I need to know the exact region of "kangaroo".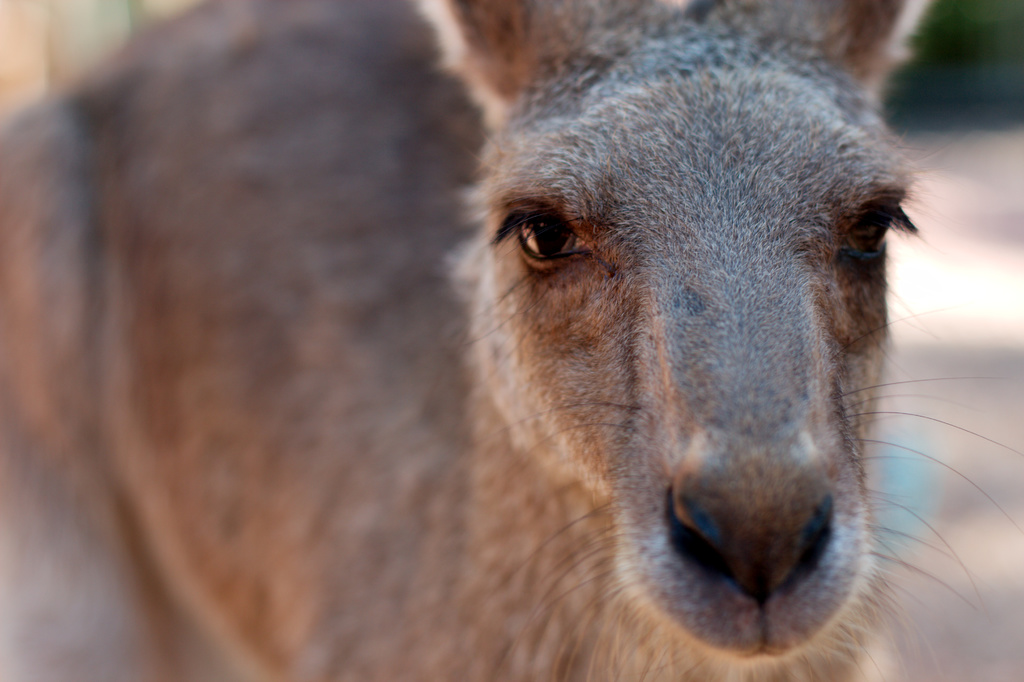
Region: <bbox>3, 0, 1018, 681</bbox>.
